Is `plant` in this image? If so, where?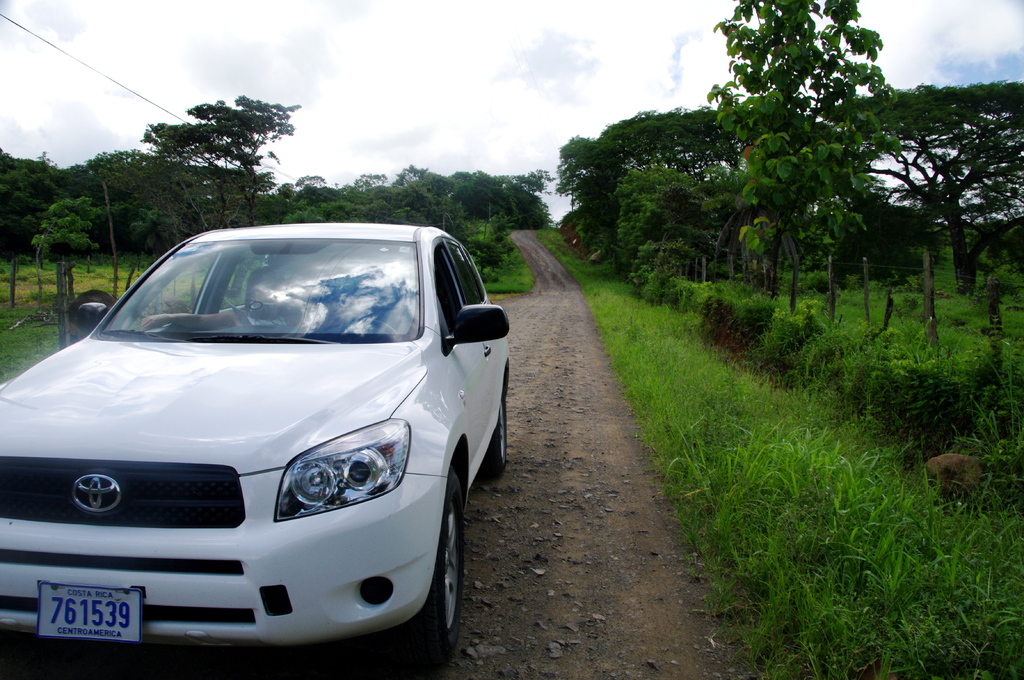
Yes, at [x1=556, y1=209, x2=572, y2=237].
